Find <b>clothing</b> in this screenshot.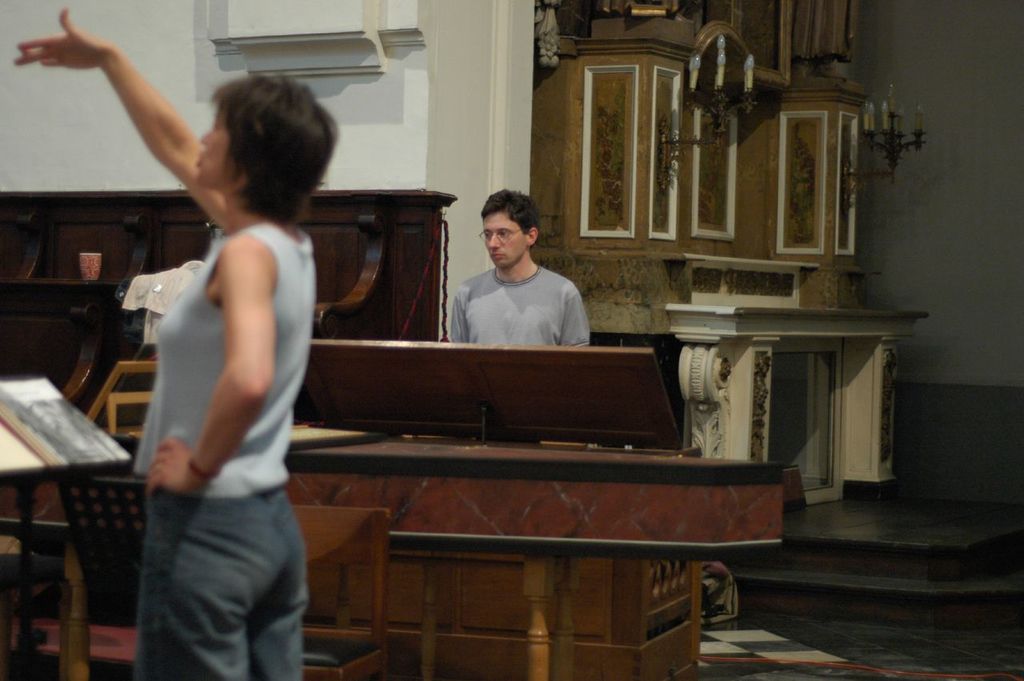
The bounding box for <b>clothing</b> is [124, 210, 310, 680].
